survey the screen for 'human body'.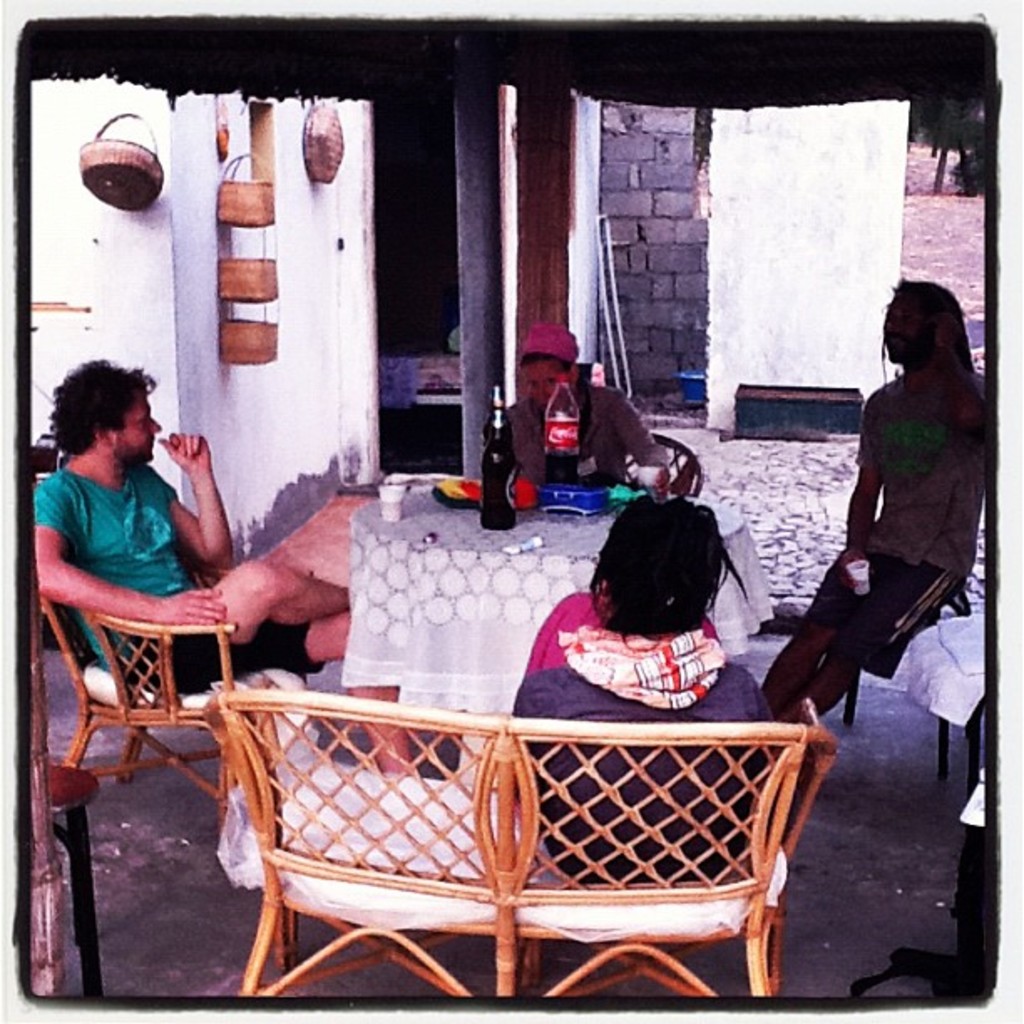
Survey found: pyautogui.locateOnScreen(796, 274, 997, 775).
